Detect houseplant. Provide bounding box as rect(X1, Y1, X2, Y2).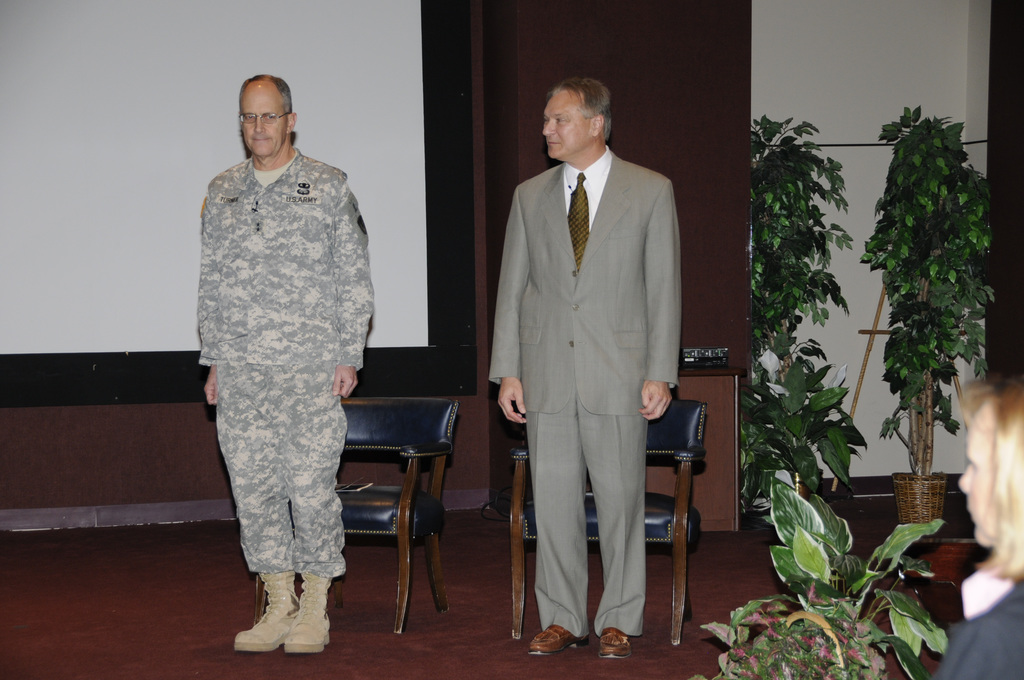
rect(746, 115, 865, 530).
